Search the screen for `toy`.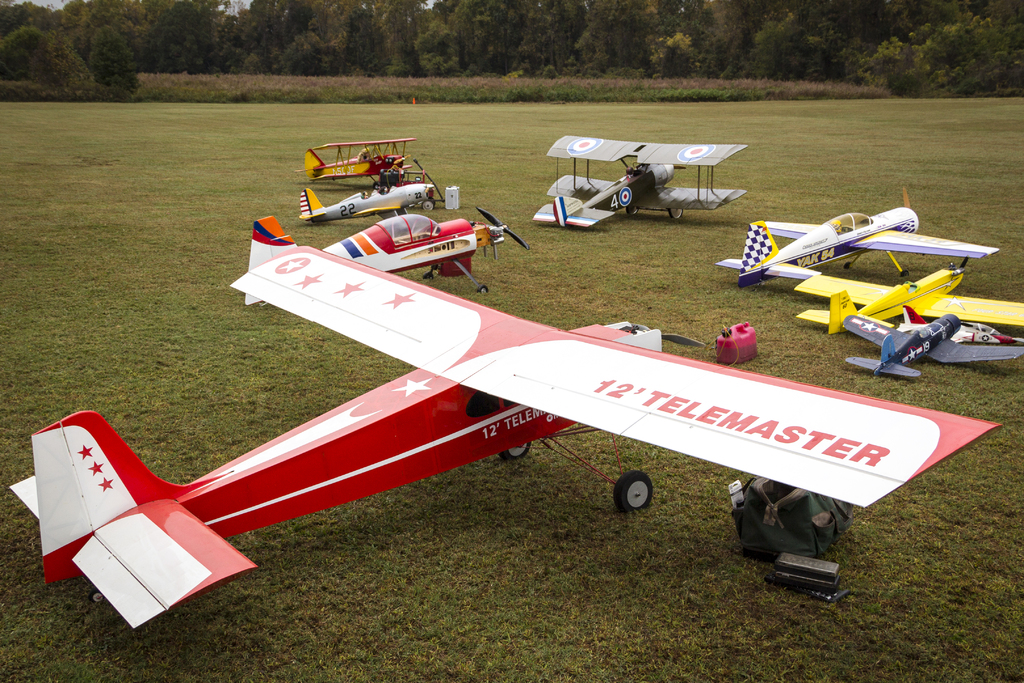
Found at locate(294, 158, 461, 226).
